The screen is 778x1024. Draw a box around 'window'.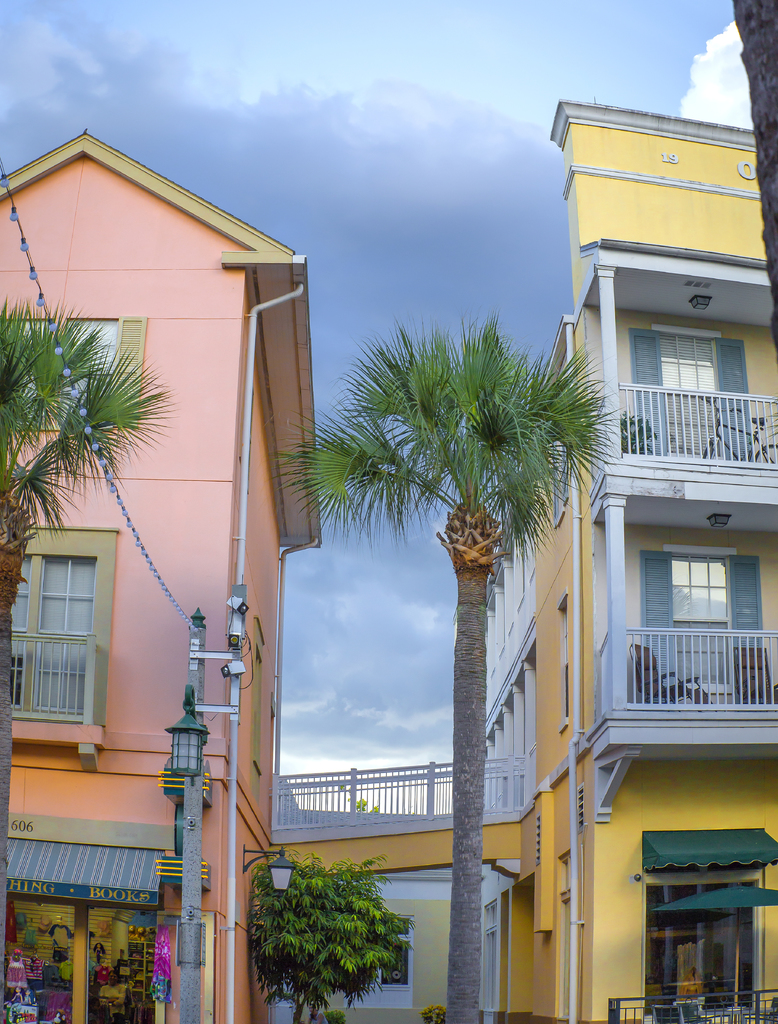
box=[51, 318, 116, 433].
